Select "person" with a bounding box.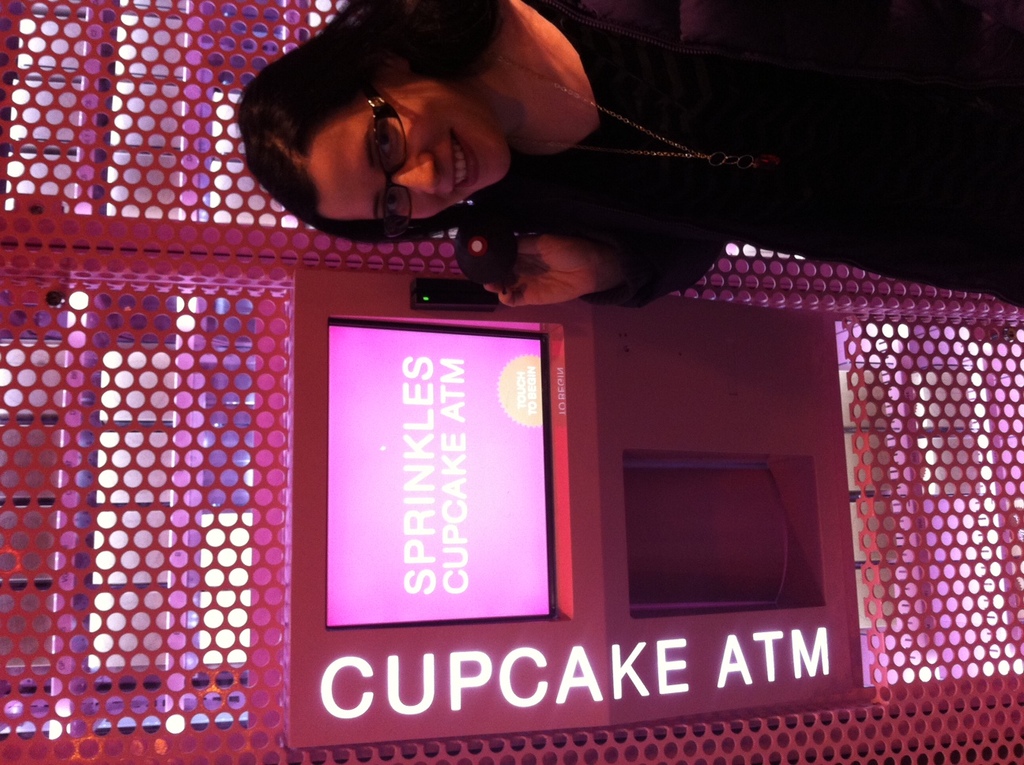
231/0/1023/307.
